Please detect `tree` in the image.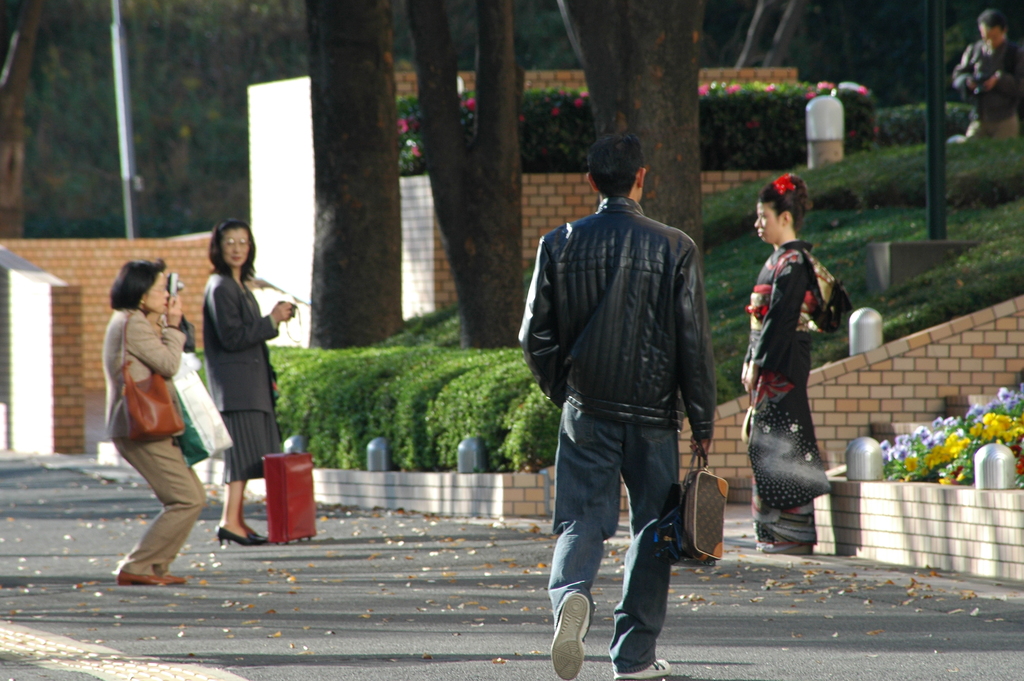
0/0/47/241.
